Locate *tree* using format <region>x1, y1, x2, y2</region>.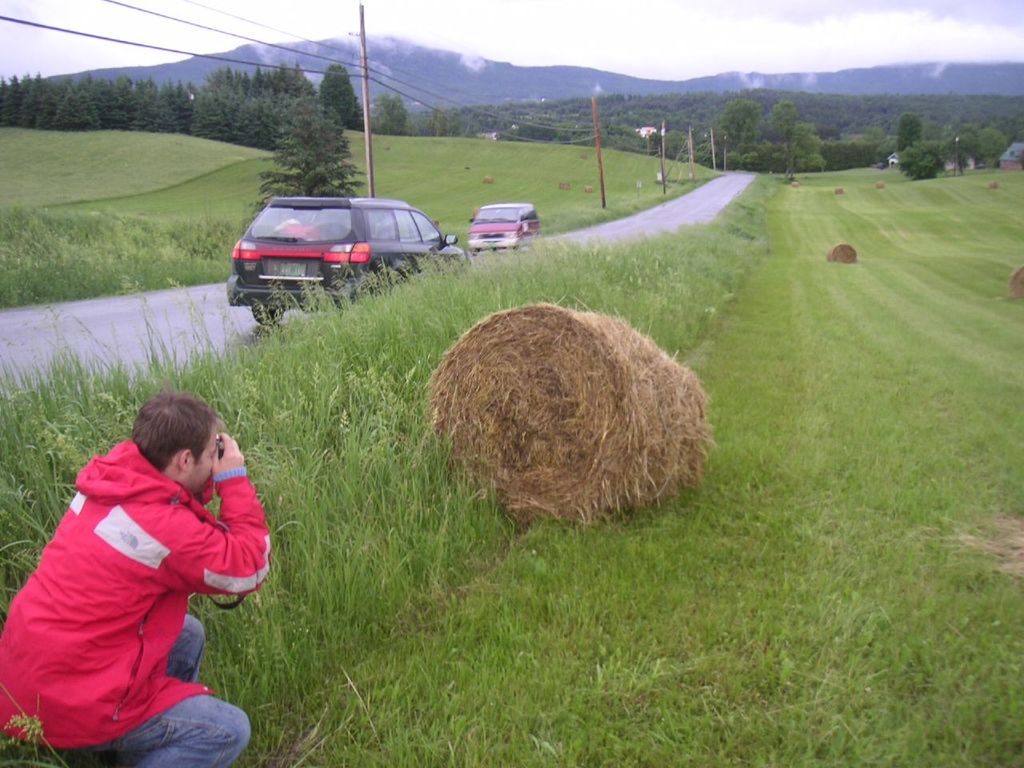
<region>226, 91, 252, 137</region>.
